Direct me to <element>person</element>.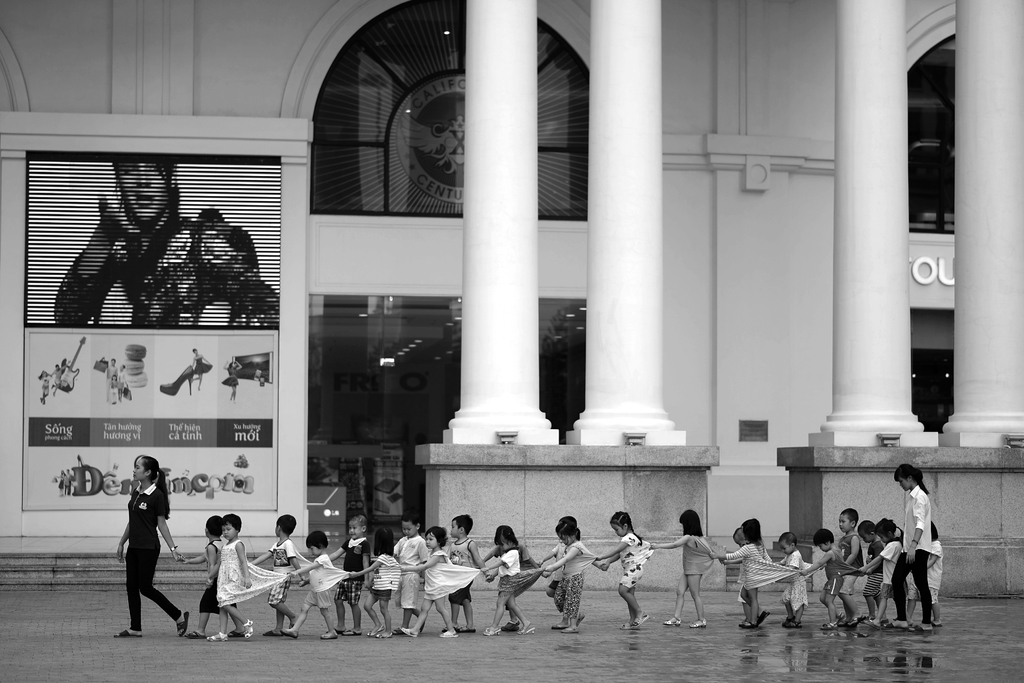
Direction: 776,533,807,627.
